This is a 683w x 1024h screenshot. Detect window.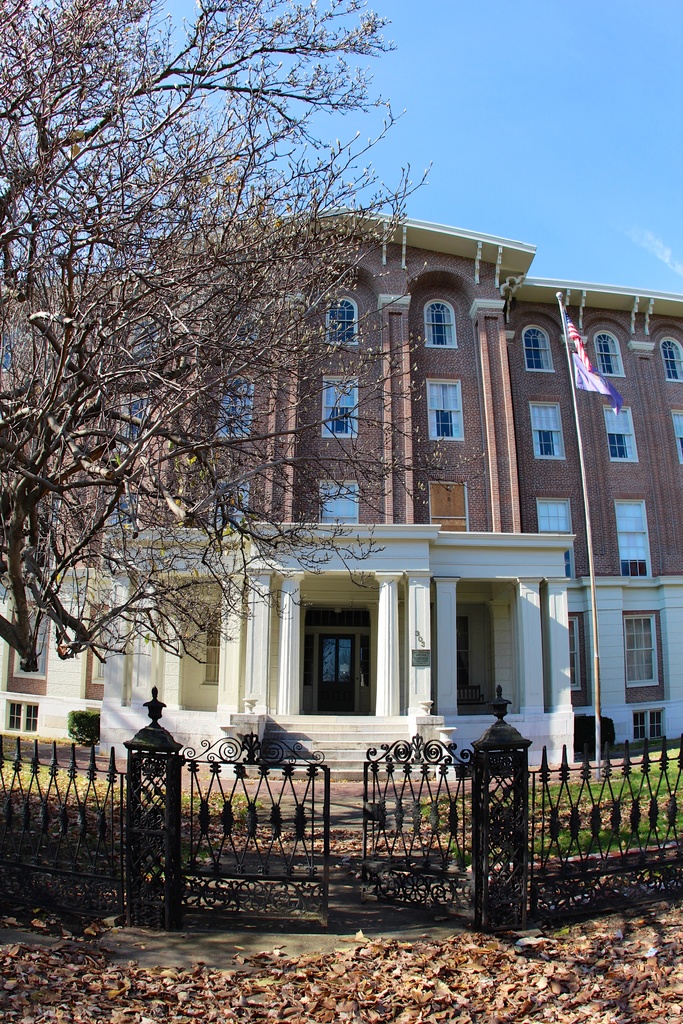
Rect(23, 701, 44, 703).
